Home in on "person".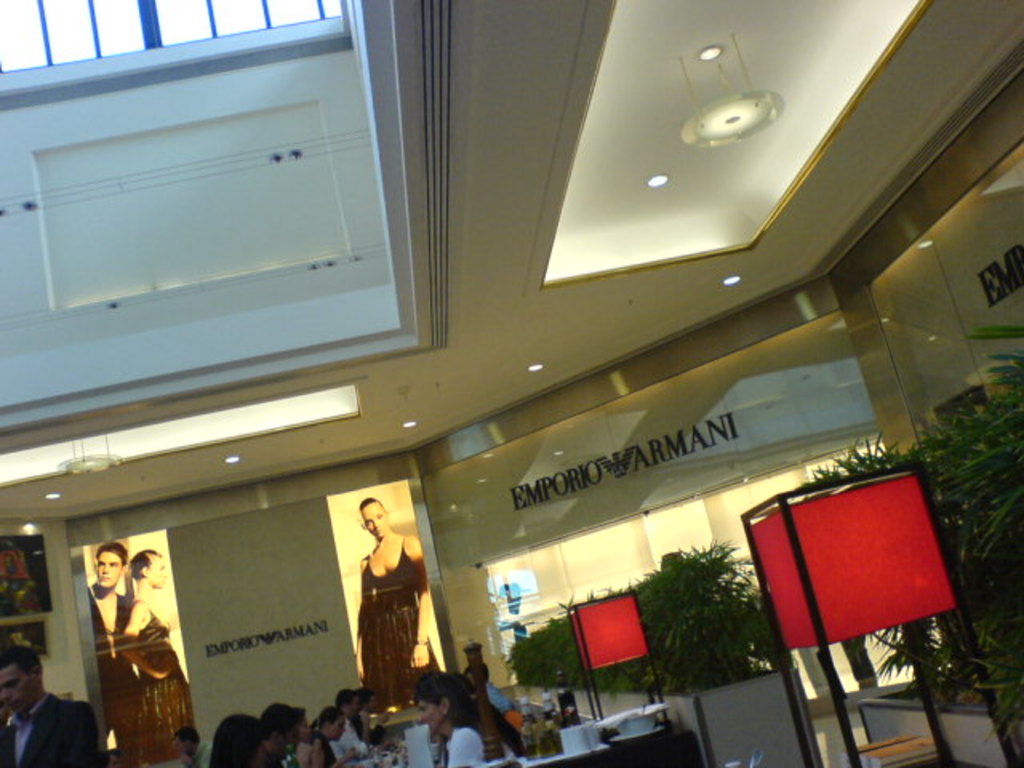
Homed in at select_region(426, 670, 482, 766).
